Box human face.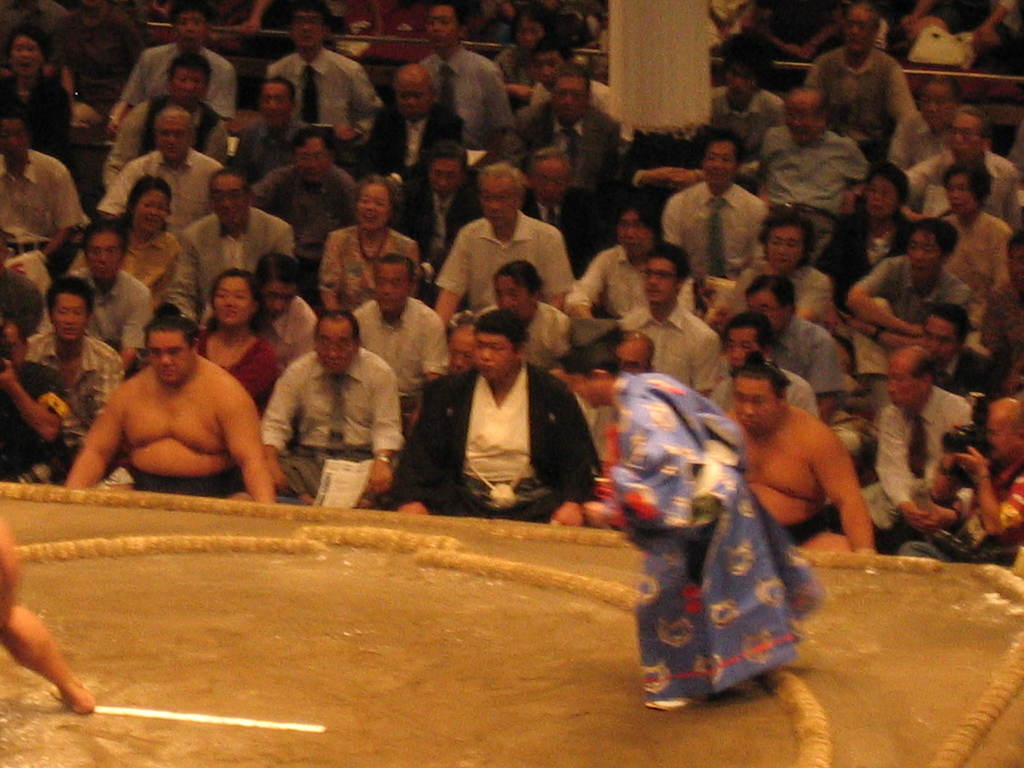
detection(918, 83, 950, 124).
